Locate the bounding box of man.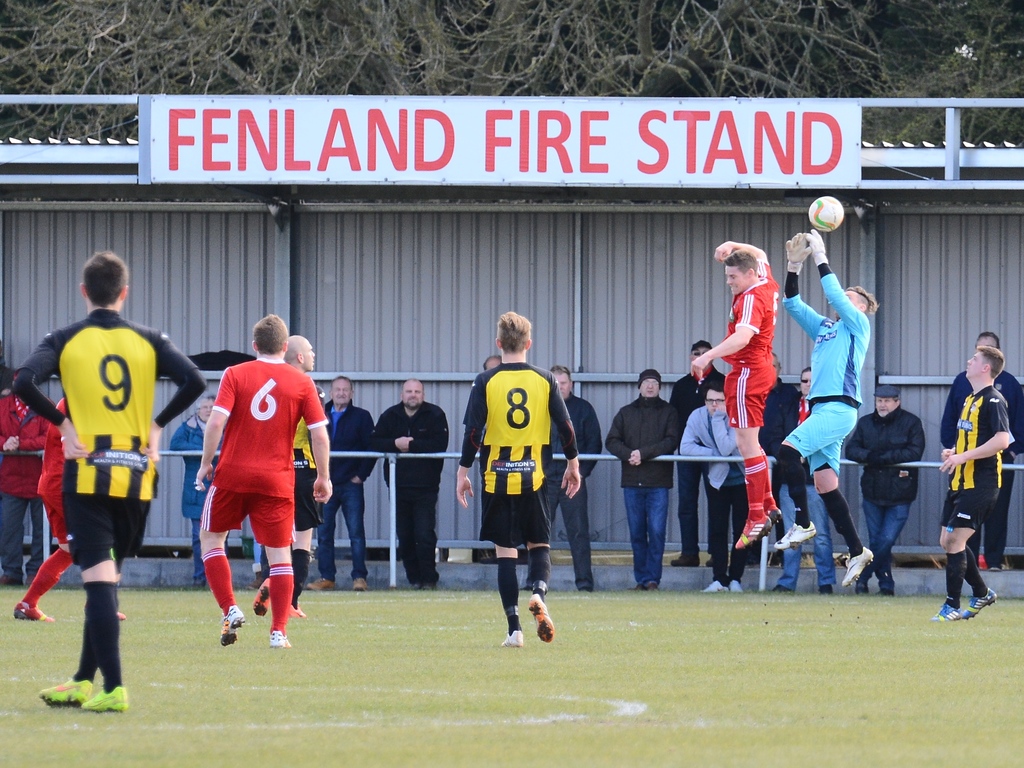
Bounding box: x1=167, y1=393, x2=217, y2=586.
